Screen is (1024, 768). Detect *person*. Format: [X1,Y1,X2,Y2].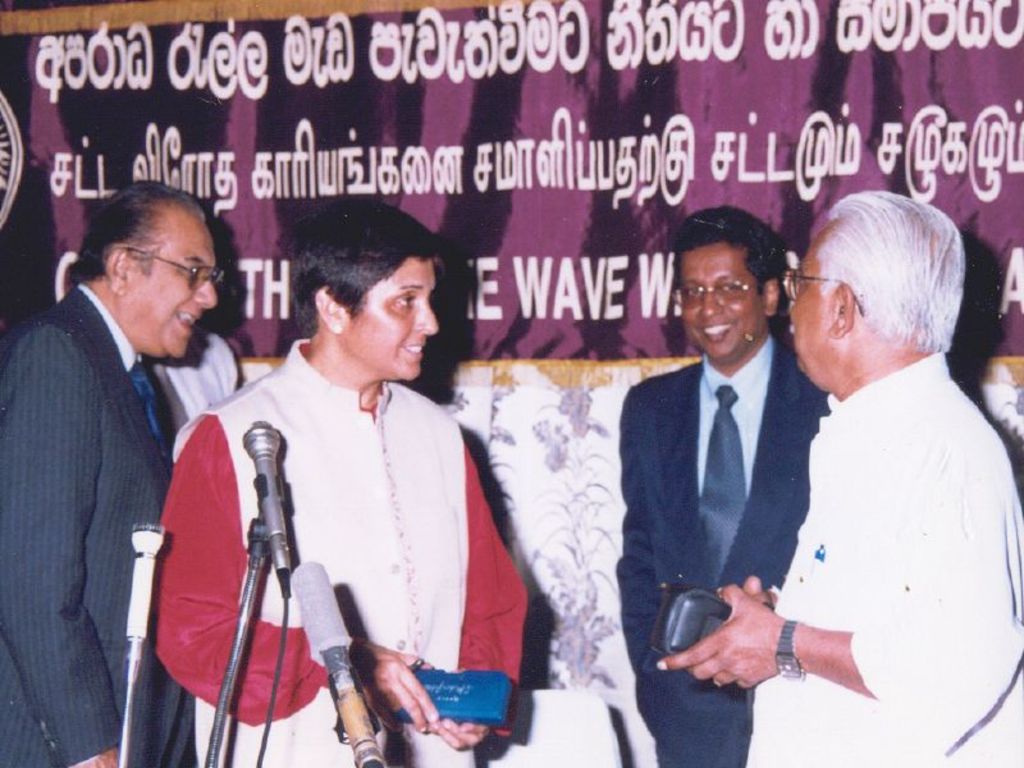
[654,187,1023,767].
